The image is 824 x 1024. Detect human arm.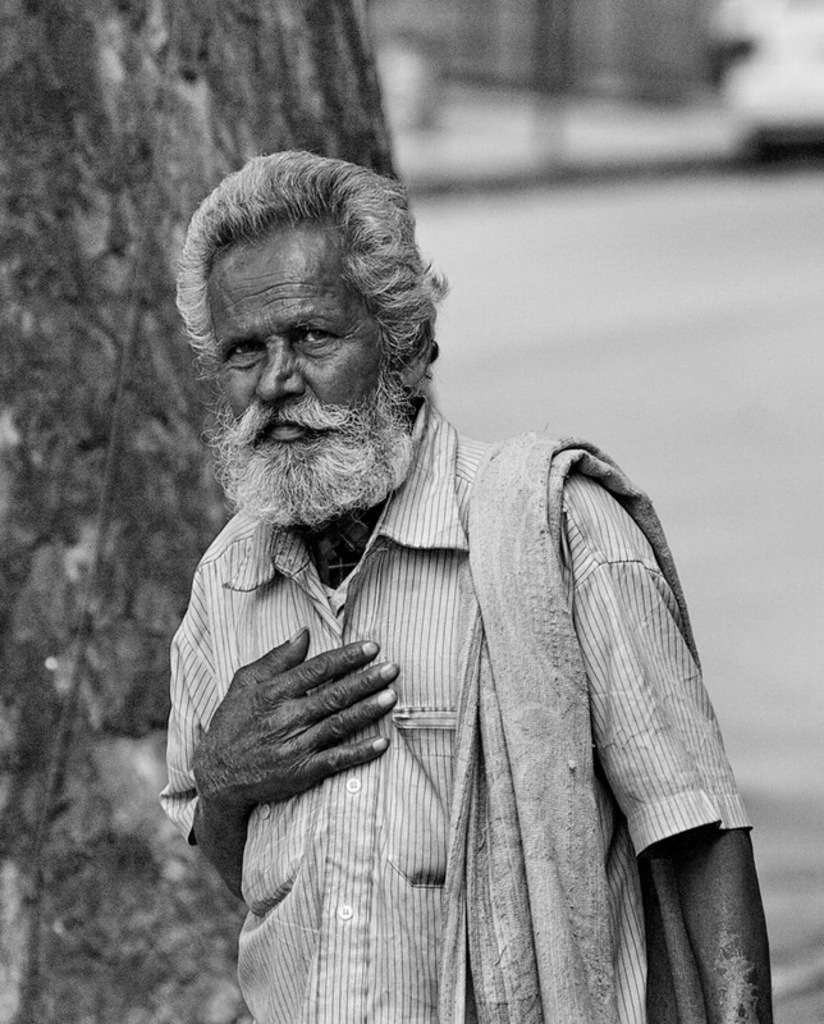
Detection: Rect(560, 447, 743, 1023).
